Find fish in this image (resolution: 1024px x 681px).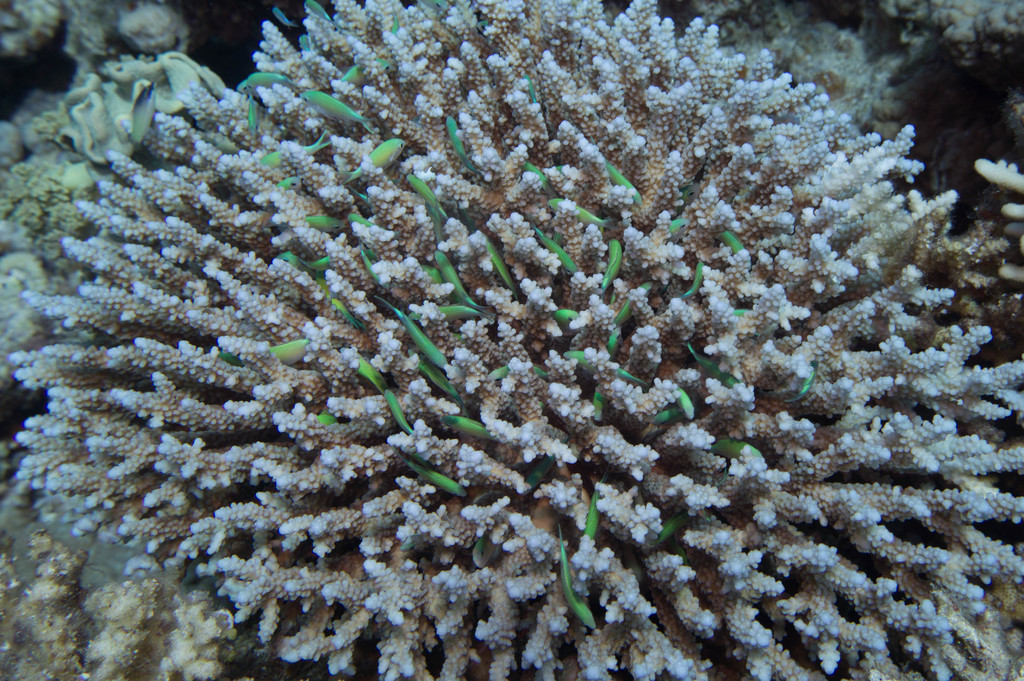
BBox(668, 215, 687, 244).
